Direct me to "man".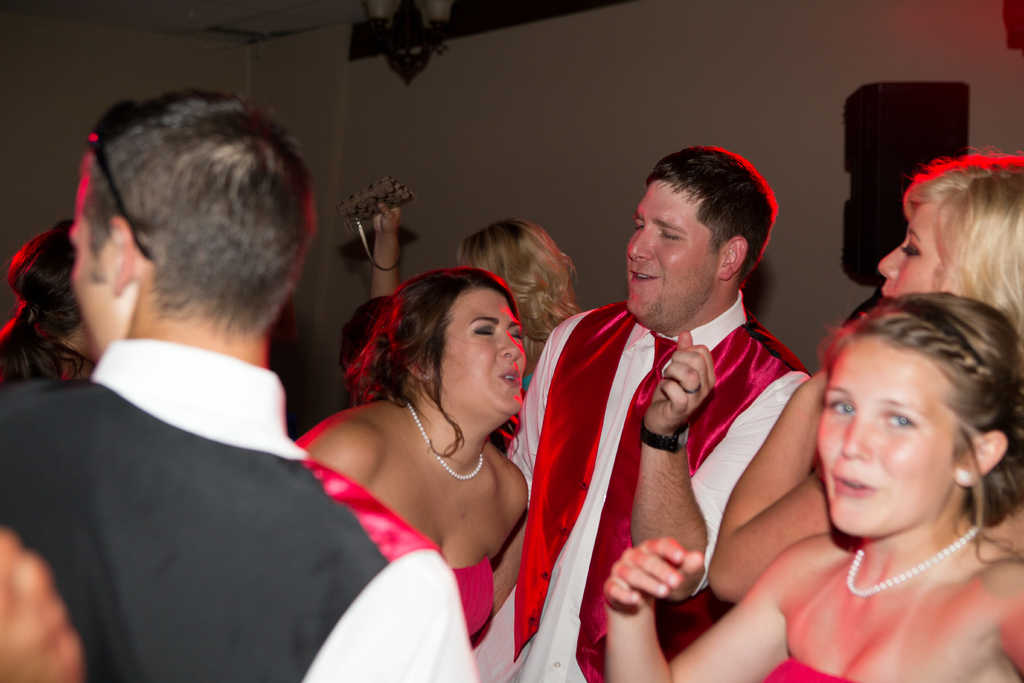
Direction: select_region(24, 95, 420, 668).
